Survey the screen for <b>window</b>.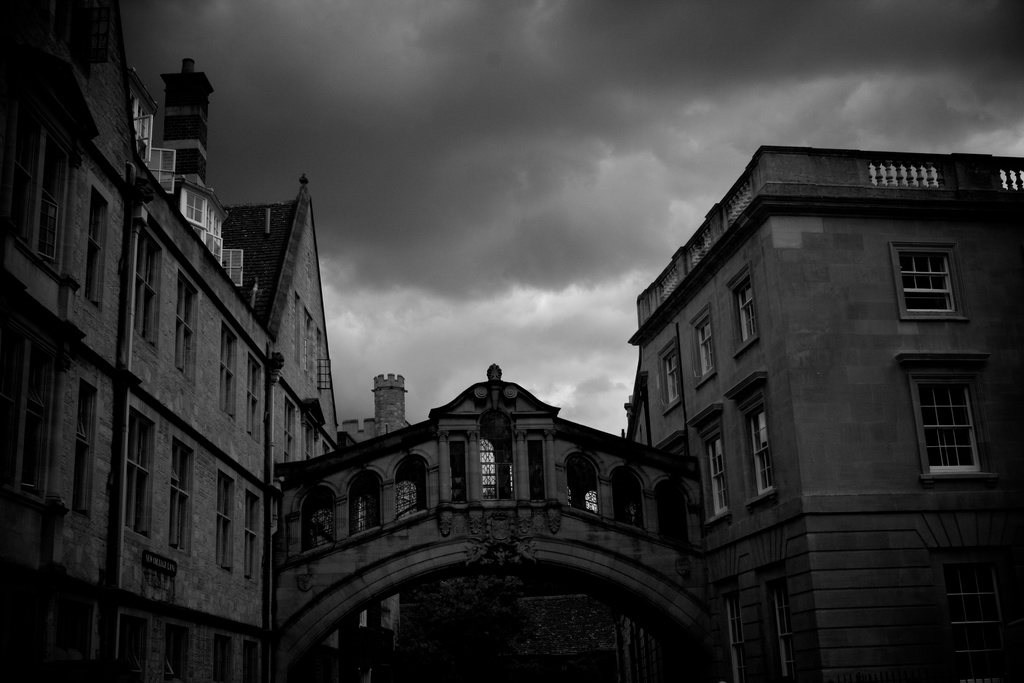
Survey found: (119, 613, 150, 682).
